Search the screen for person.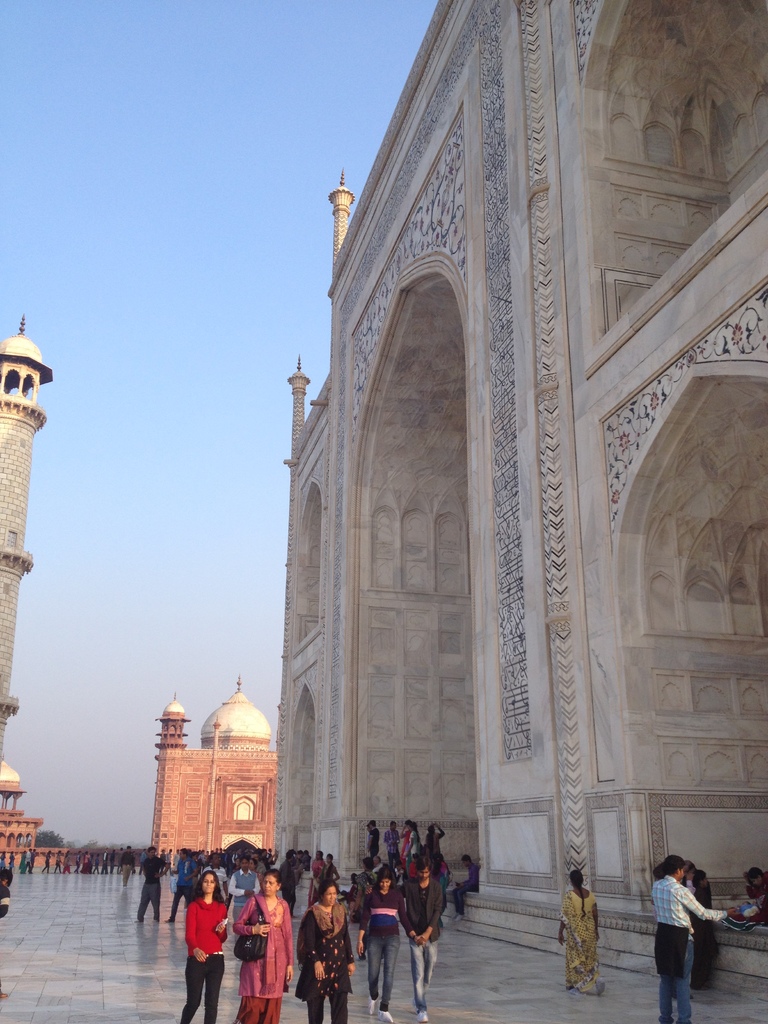
Found at box=[157, 848, 165, 873].
